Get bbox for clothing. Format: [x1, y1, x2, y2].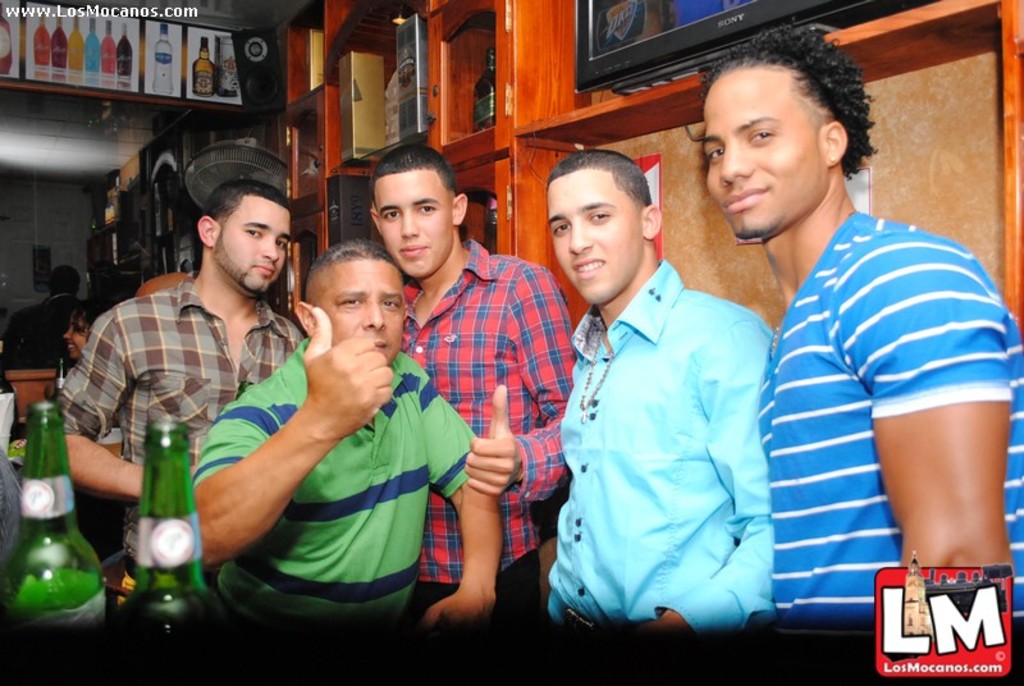
[4, 291, 82, 370].
